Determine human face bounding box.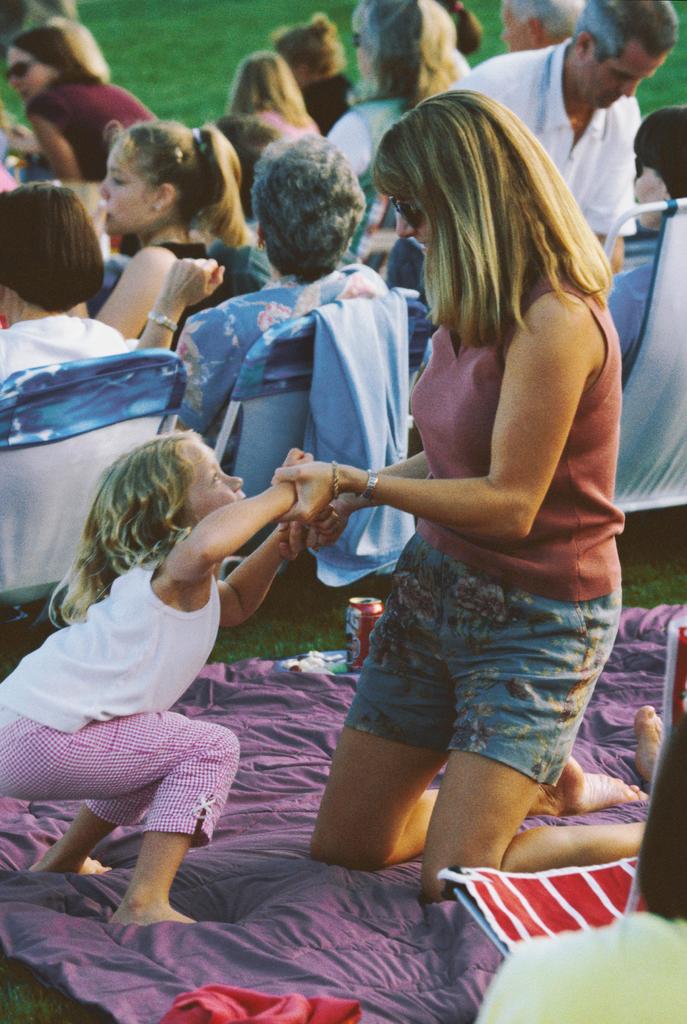
Determined: locate(386, 187, 441, 255).
